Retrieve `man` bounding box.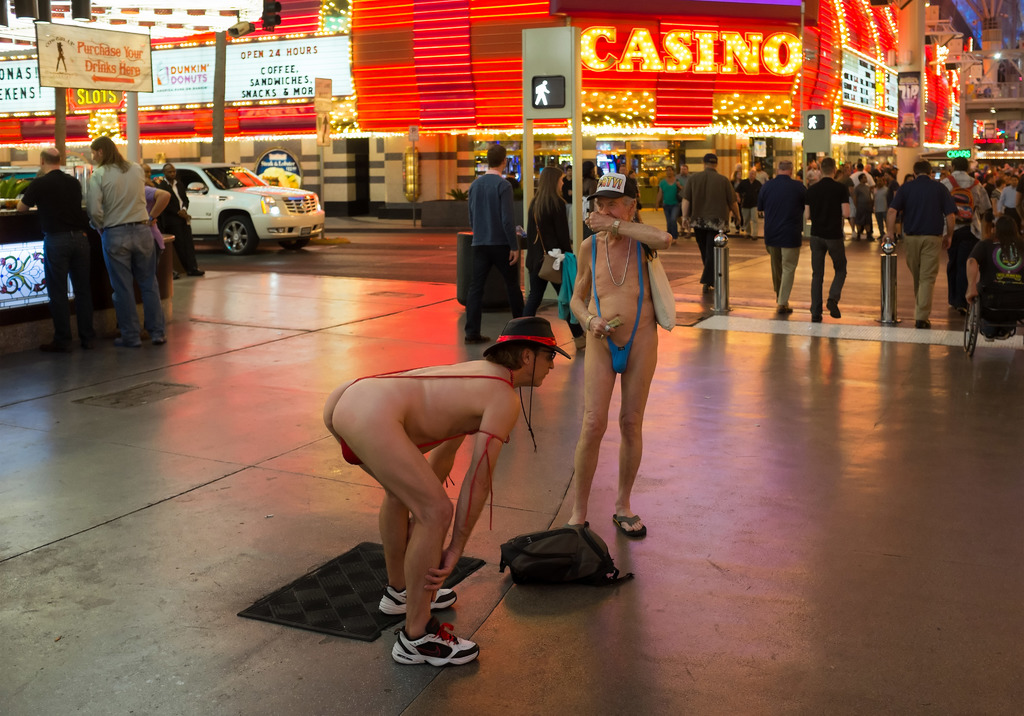
Bounding box: region(160, 166, 204, 272).
